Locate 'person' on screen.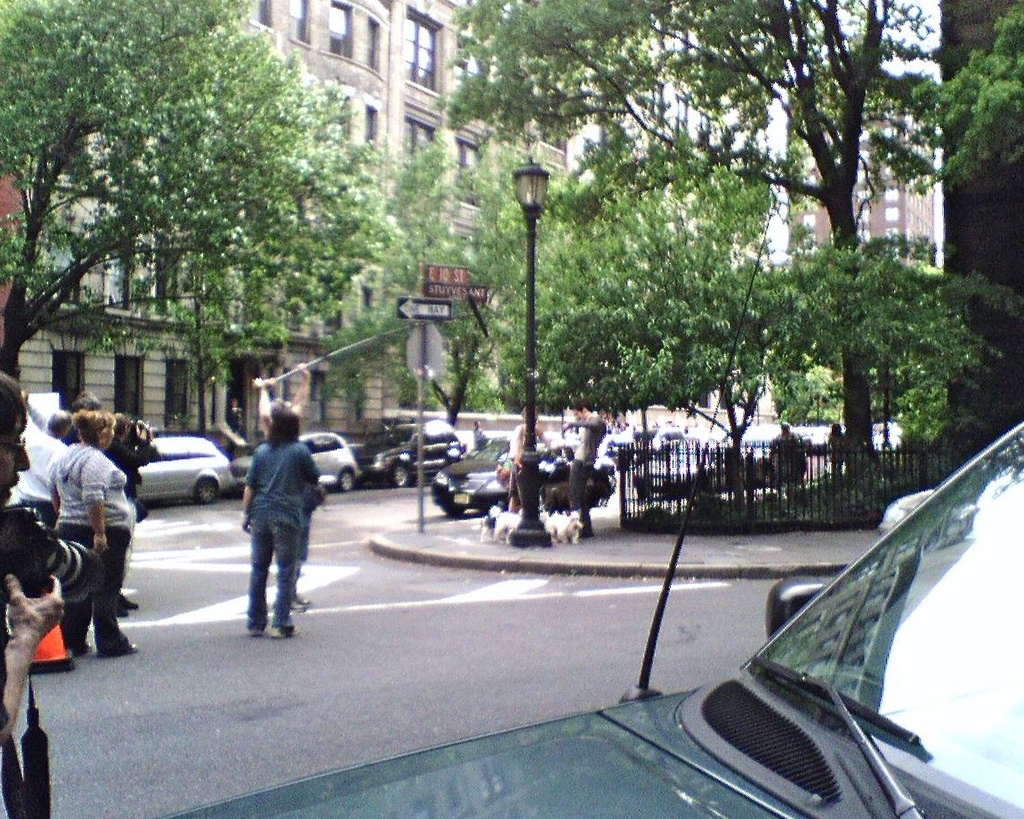
On screen at [left=220, top=390, right=317, bottom=643].
